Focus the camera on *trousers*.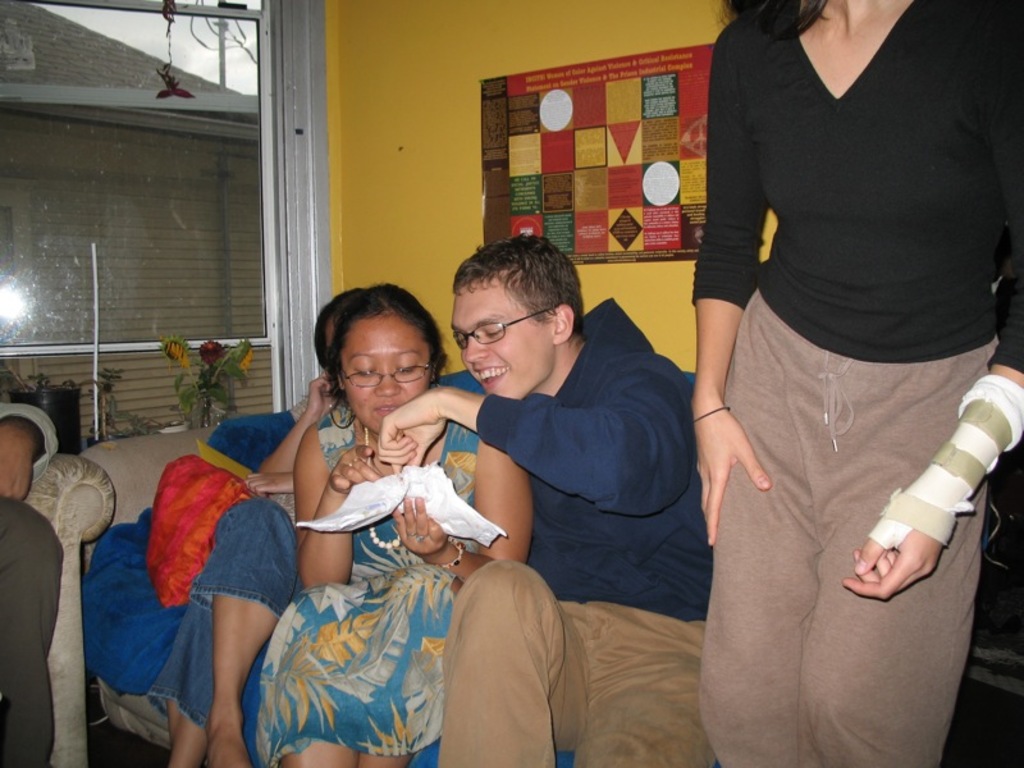
Focus region: [434, 553, 707, 767].
